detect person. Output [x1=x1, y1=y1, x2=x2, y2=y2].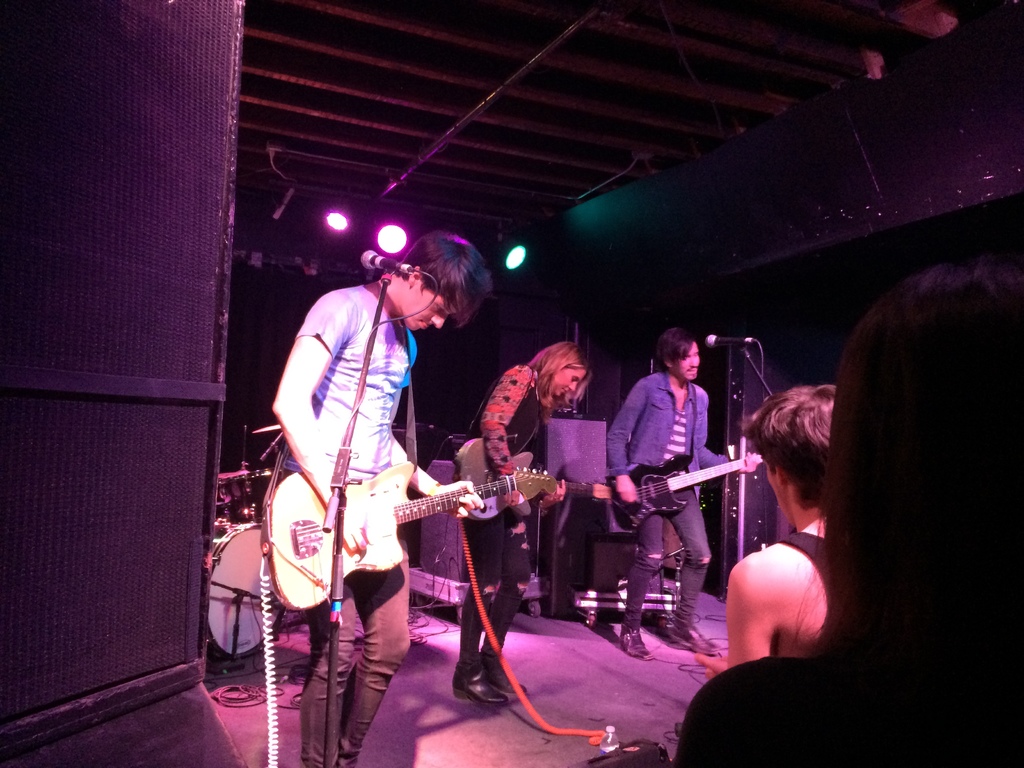
[x1=263, y1=229, x2=490, y2=767].
